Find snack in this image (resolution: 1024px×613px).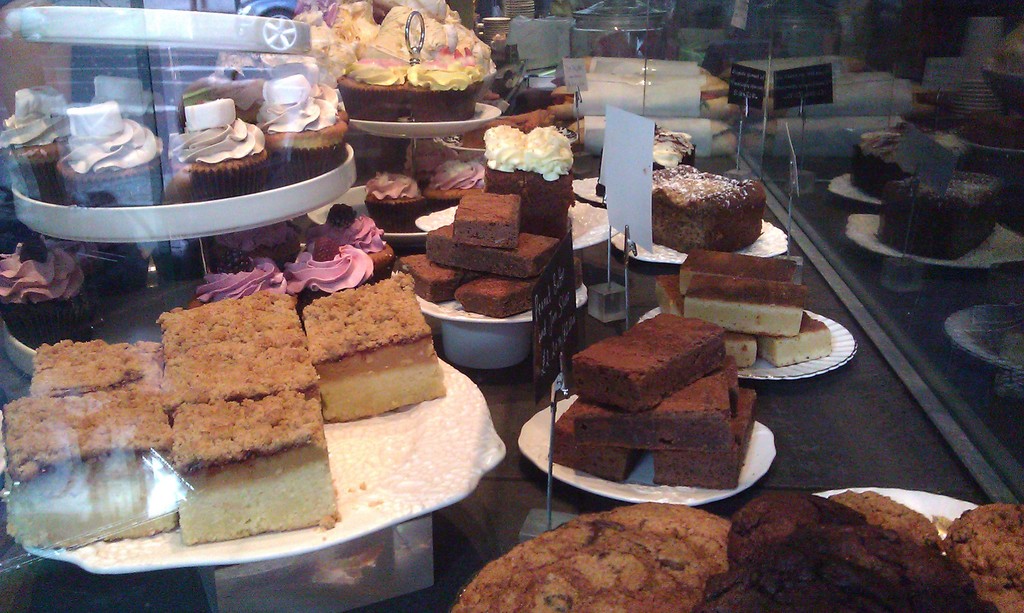
(left=417, top=155, right=482, bottom=208).
